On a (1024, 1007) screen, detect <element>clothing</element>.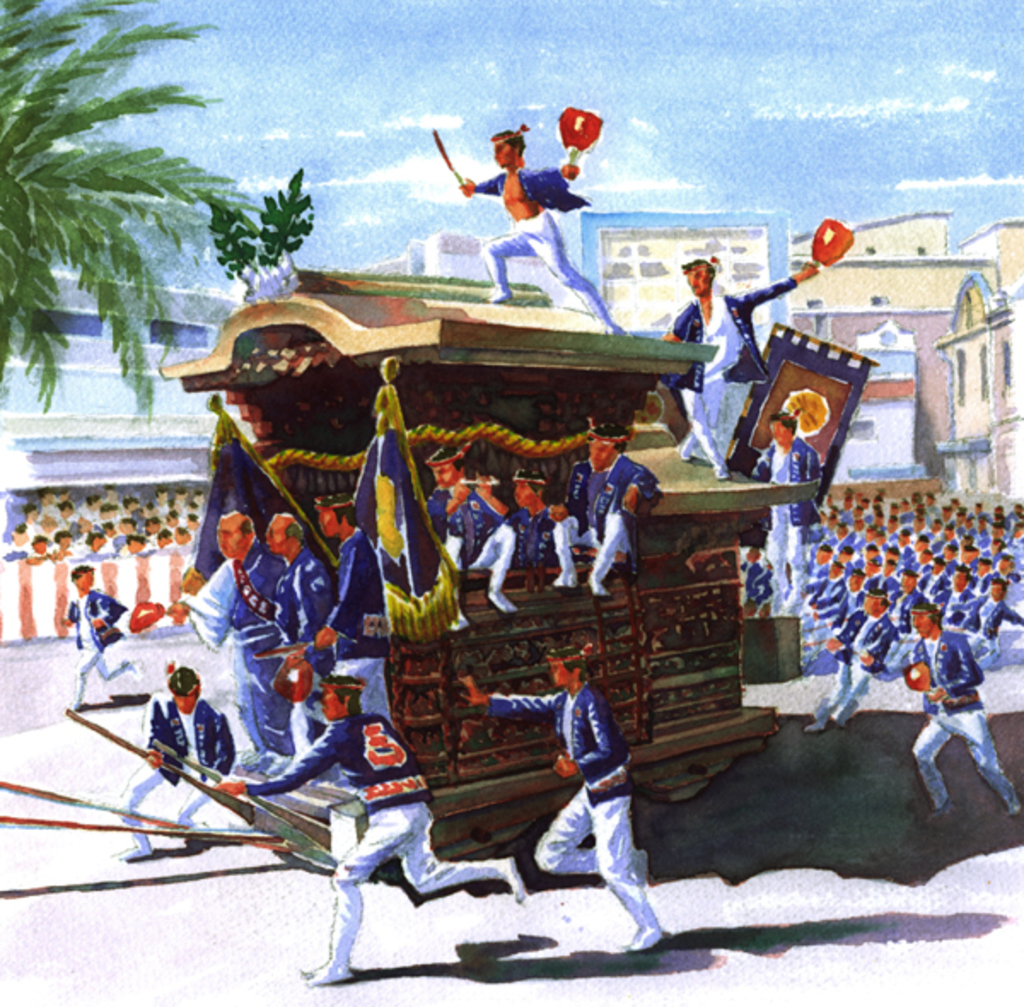
box(855, 626, 1015, 795).
